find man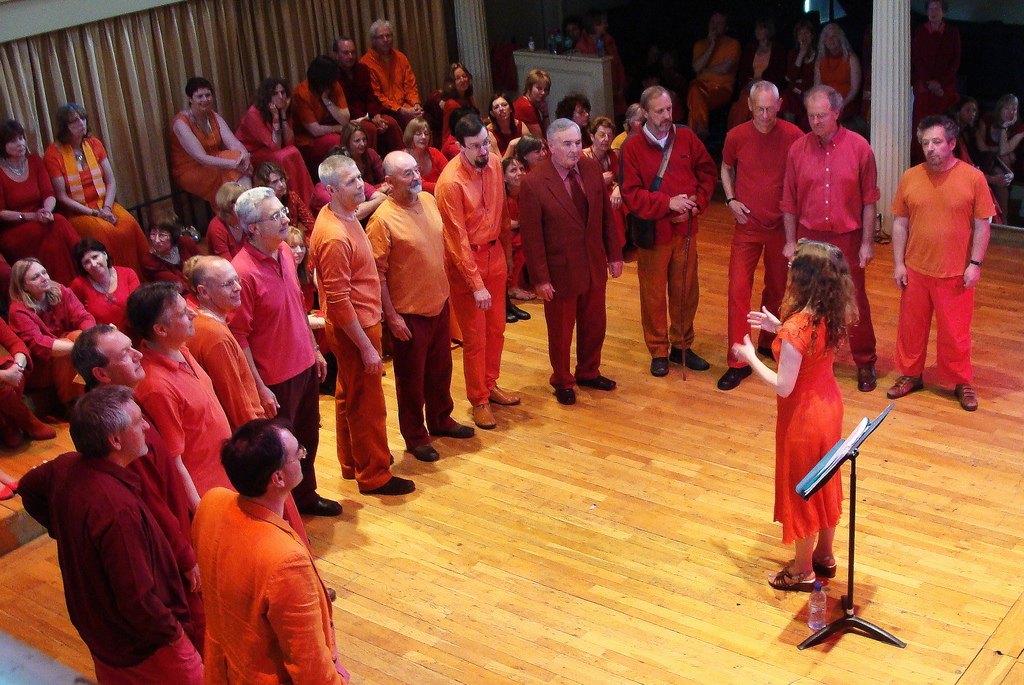
230 187 344 518
